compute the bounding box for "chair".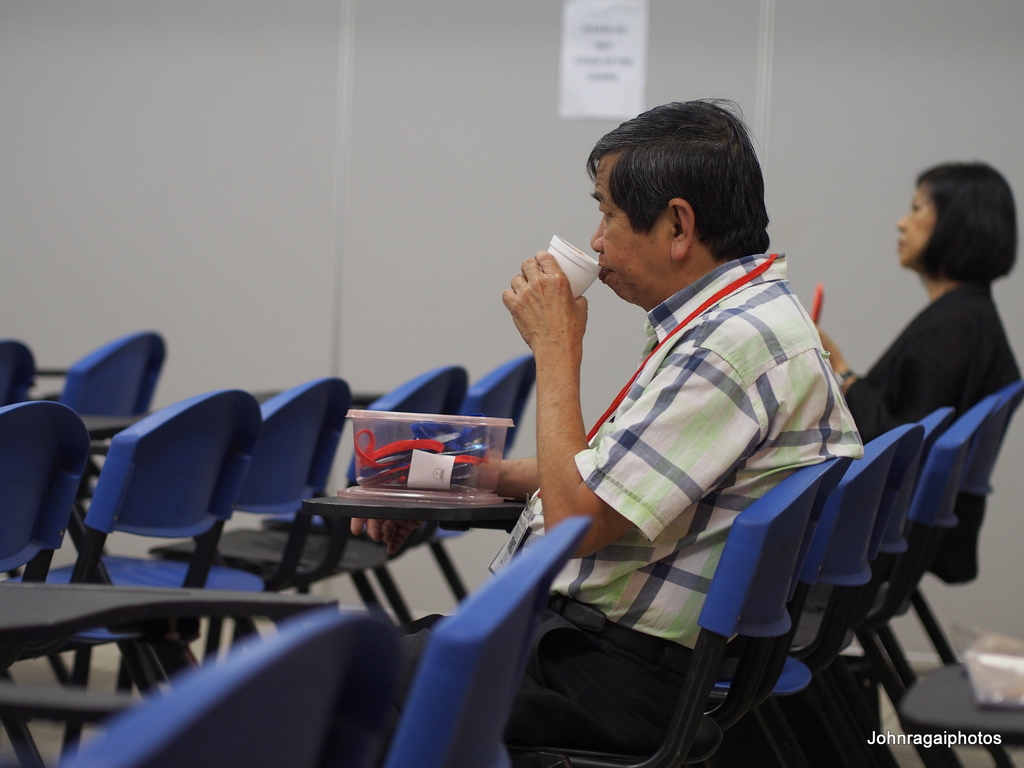
box=[922, 381, 1023, 767].
